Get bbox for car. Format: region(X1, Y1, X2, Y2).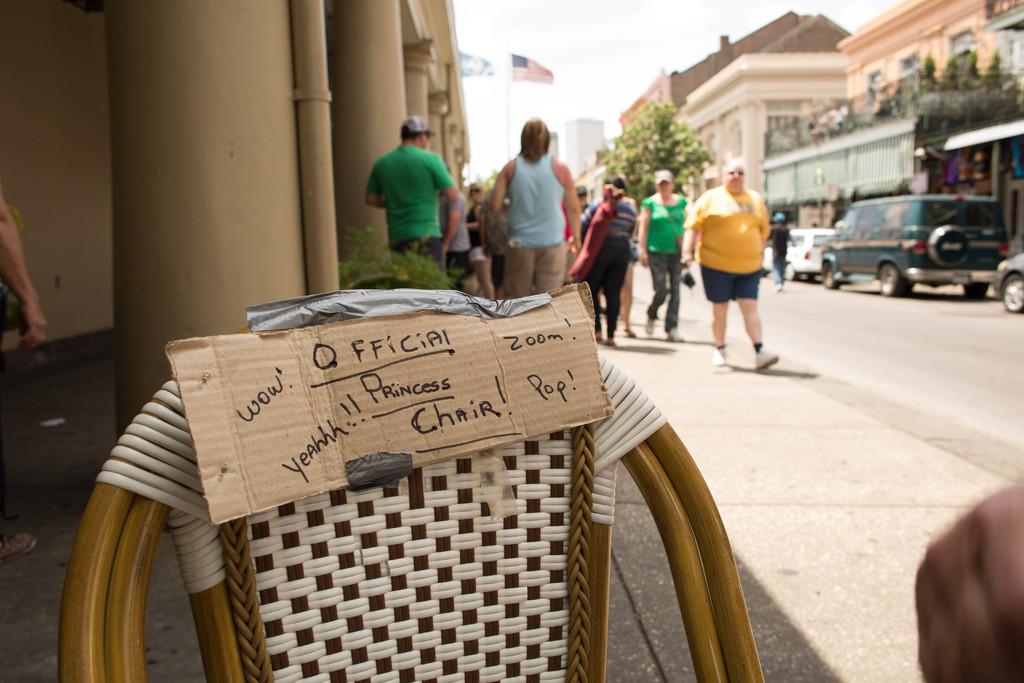
region(760, 229, 837, 281).
